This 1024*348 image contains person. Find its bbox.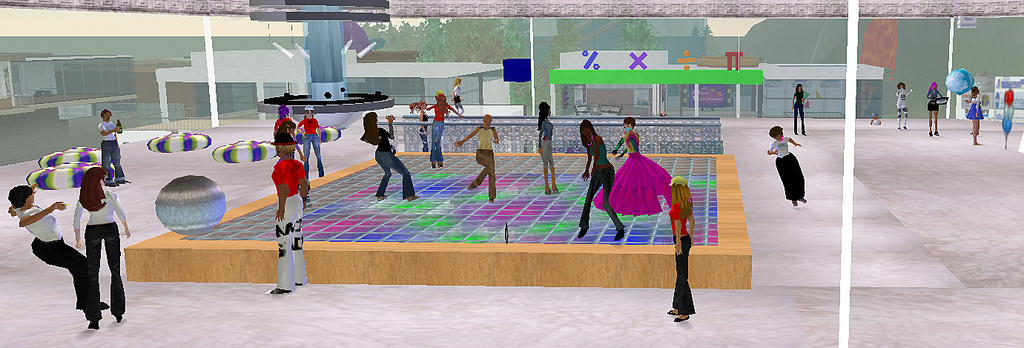
BBox(73, 164, 135, 321).
